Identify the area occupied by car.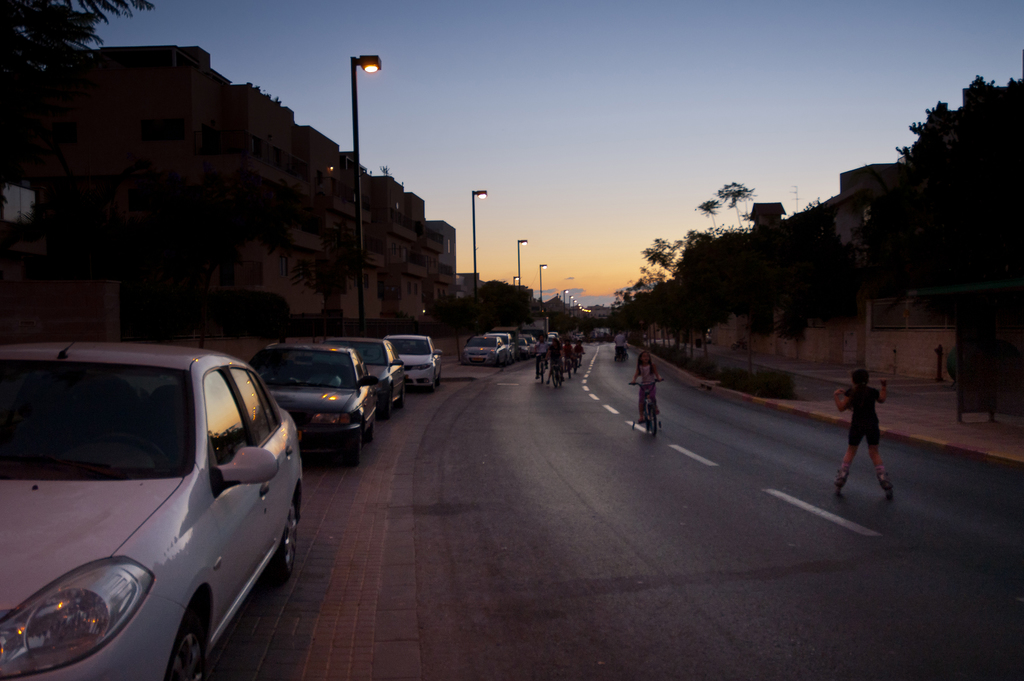
Area: x1=384, y1=334, x2=445, y2=395.
